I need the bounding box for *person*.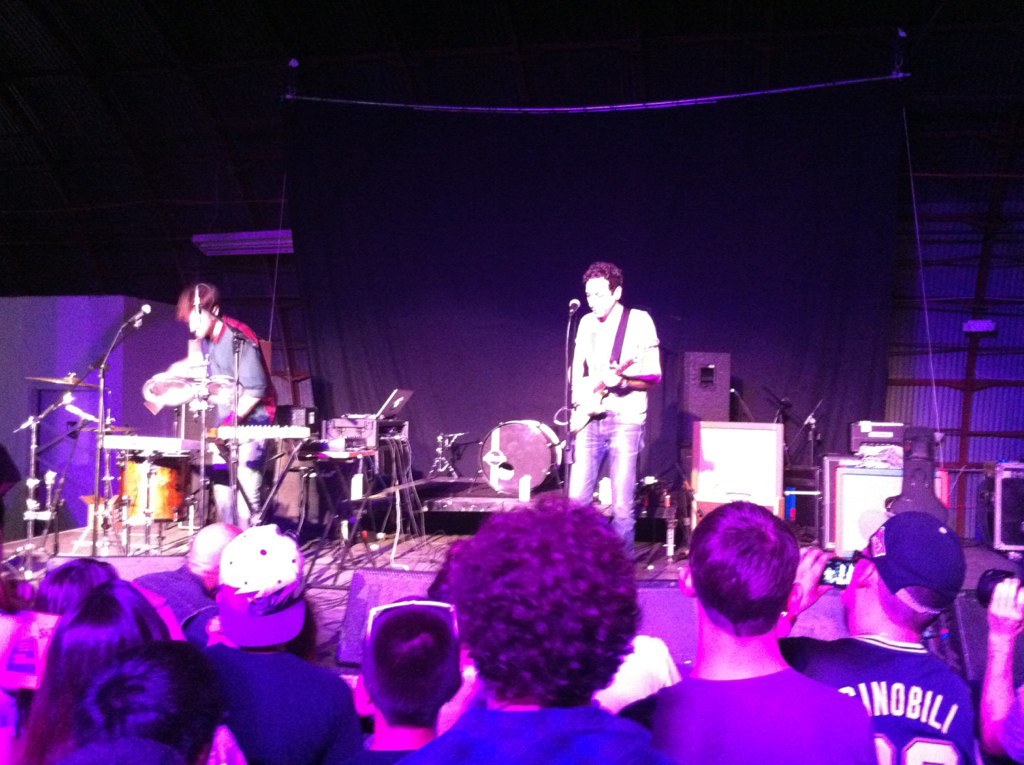
Here it is: locate(203, 534, 361, 764).
